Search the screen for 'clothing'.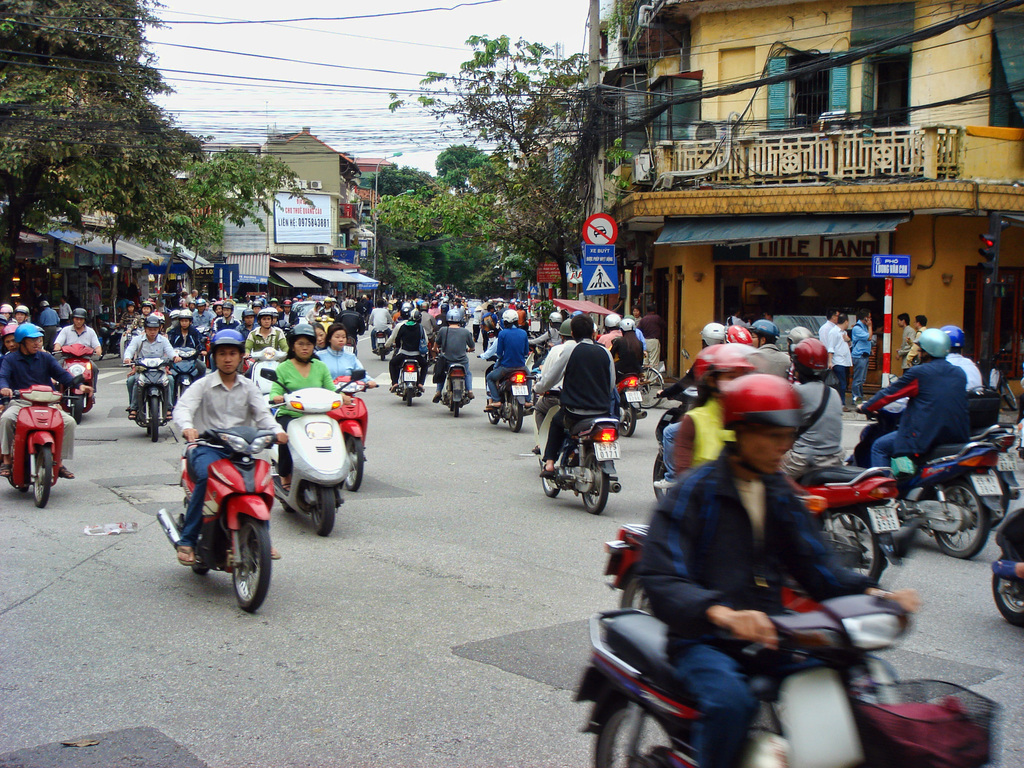
Found at x1=49, y1=326, x2=102, y2=356.
